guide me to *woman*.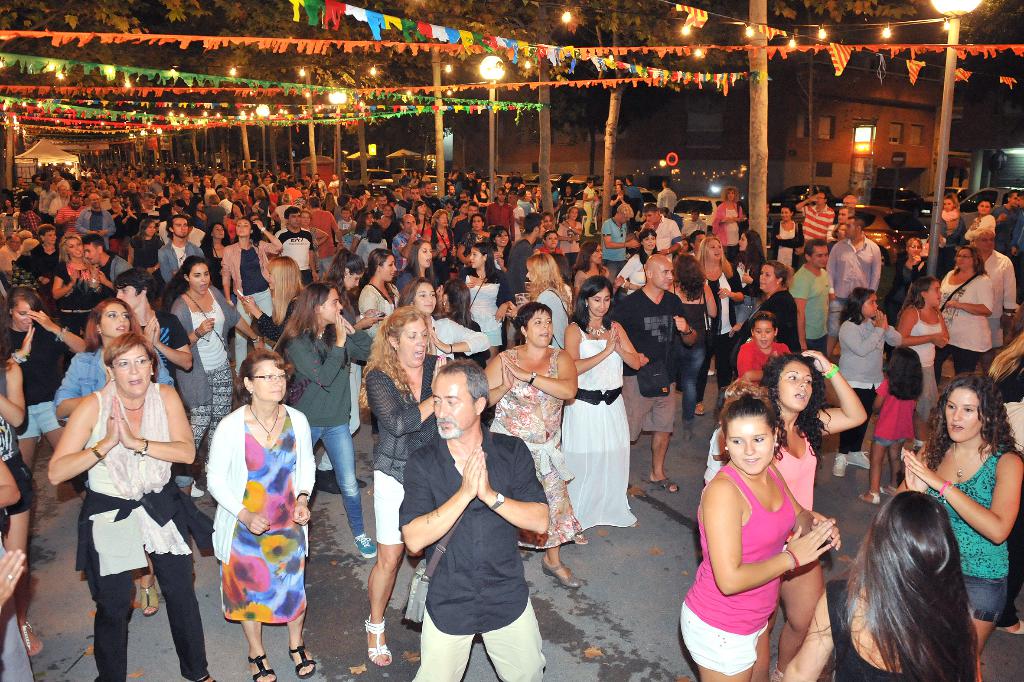
Guidance: {"x1": 452, "y1": 213, "x2": 489, "y2": 262}.
